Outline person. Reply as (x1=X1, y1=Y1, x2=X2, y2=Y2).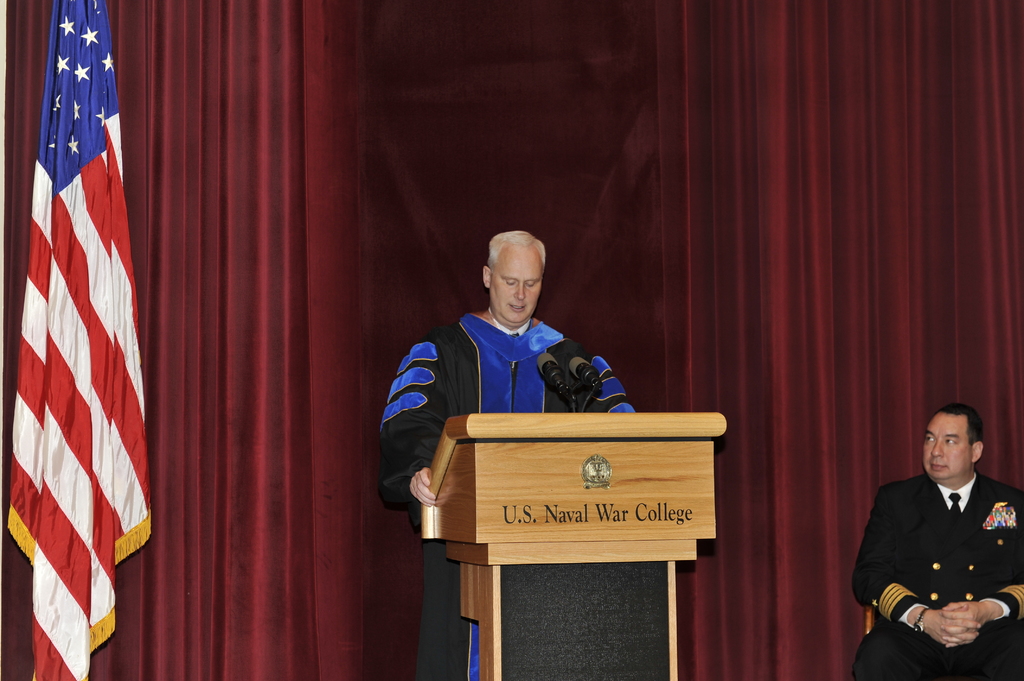
(x1=842, y1=400, x2=1023, y2=680).
